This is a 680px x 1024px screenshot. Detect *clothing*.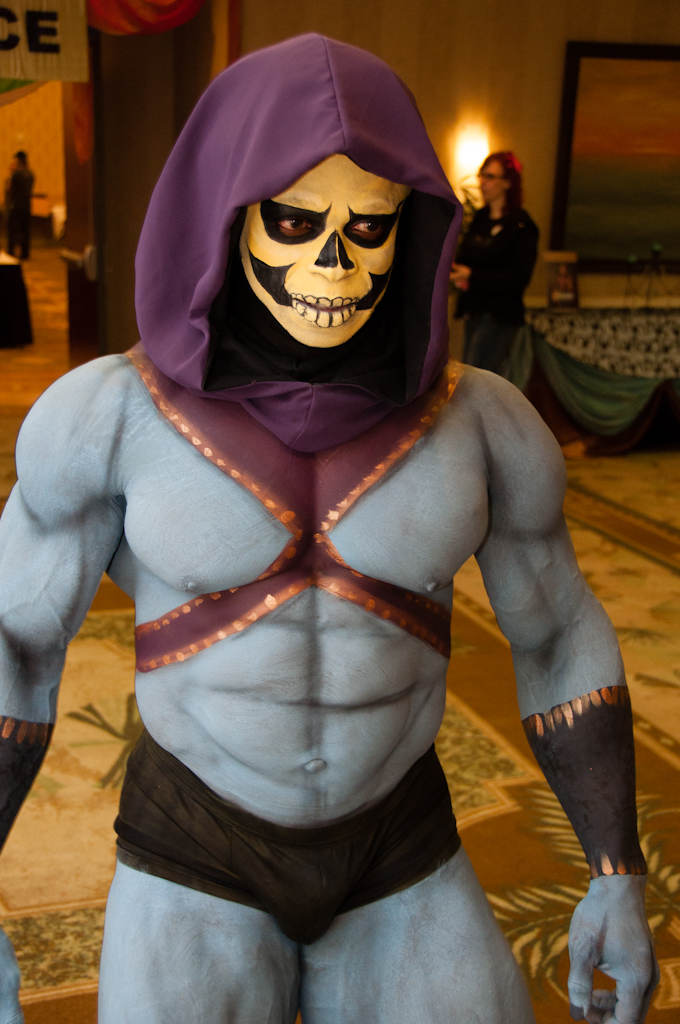
rect(450, 204, 540, 373).
